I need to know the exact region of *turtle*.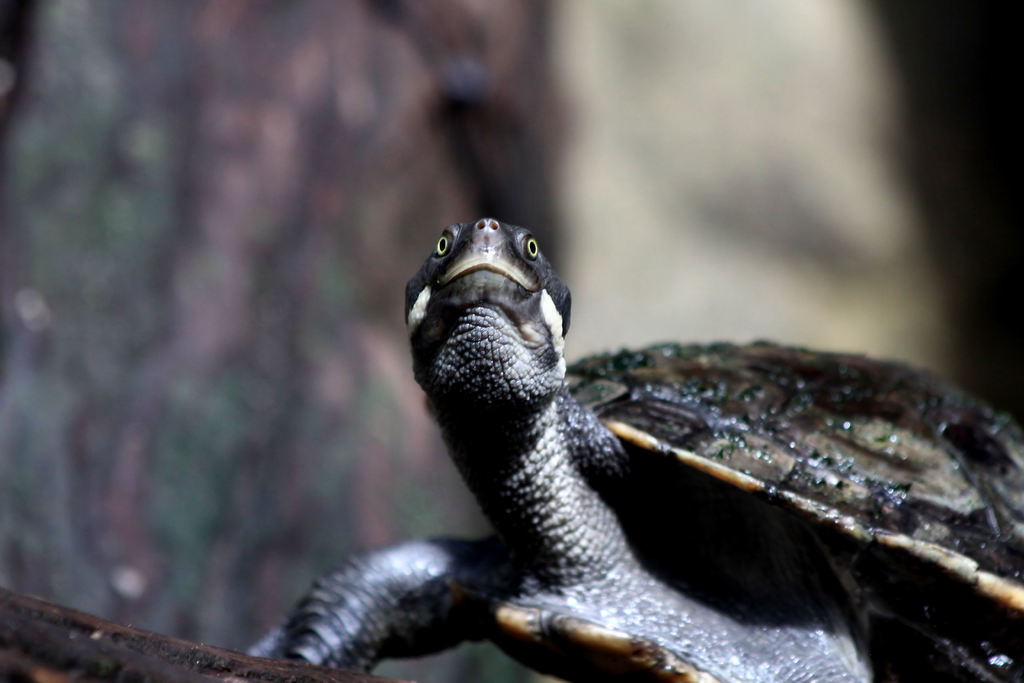
Region: left=243, top=217, right=1023, bottom=682.
